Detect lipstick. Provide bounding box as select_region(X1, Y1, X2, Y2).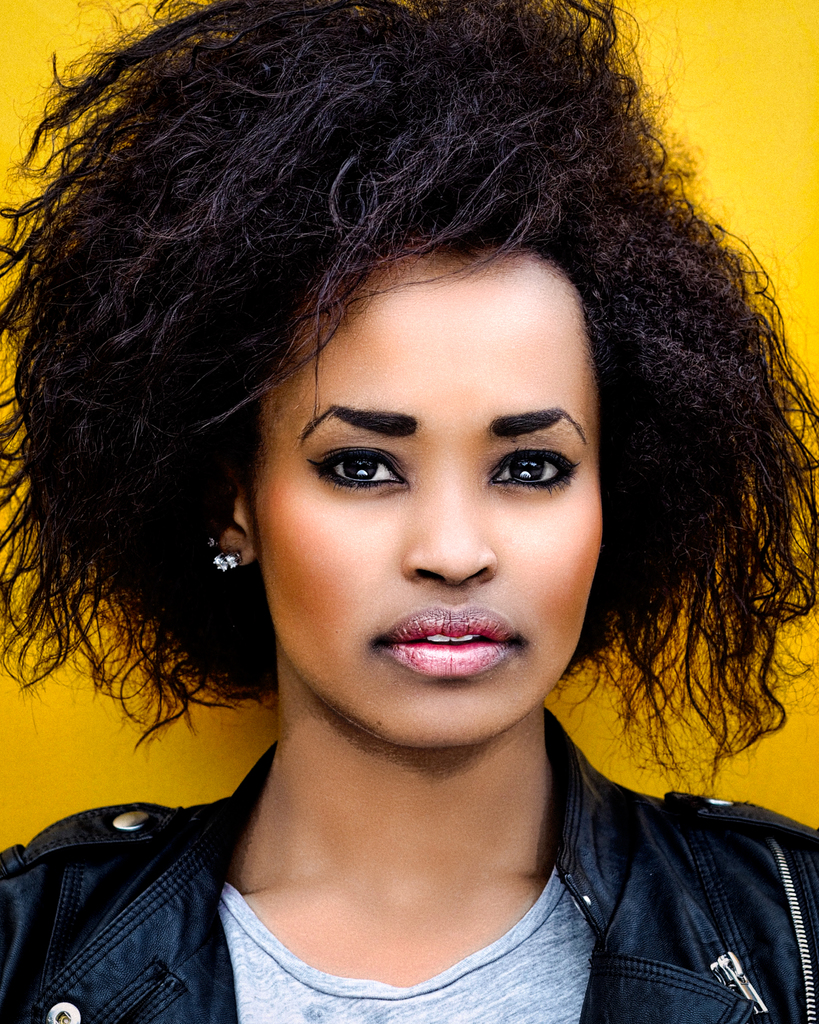
select_region(381, 607, 519, 683).
